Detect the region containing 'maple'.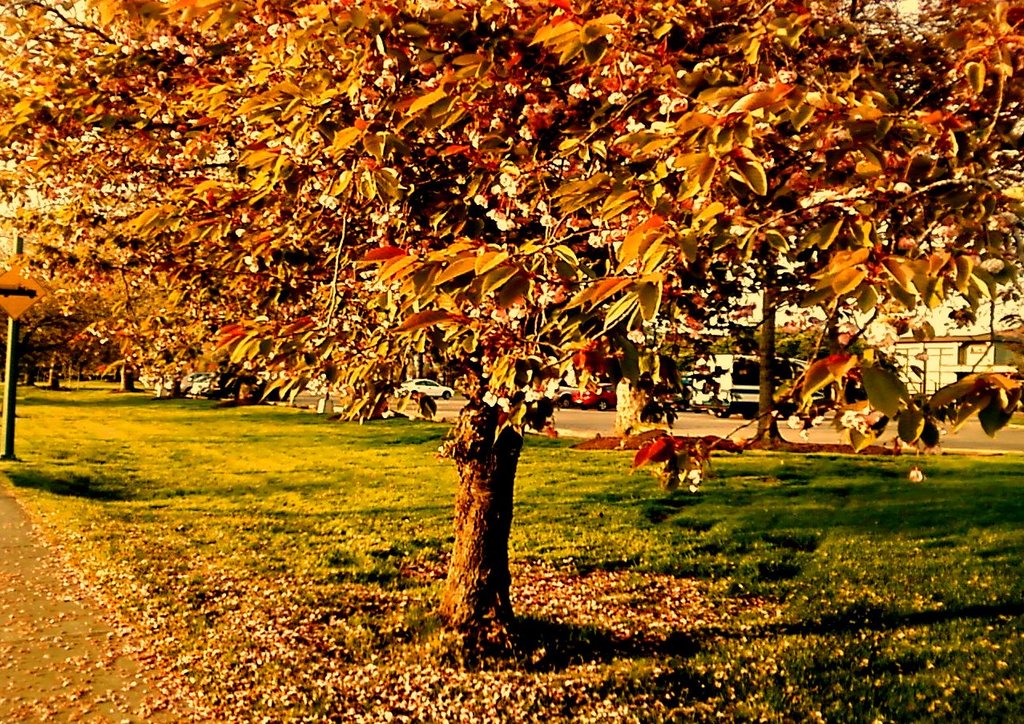
6, 6, 1023, 659.
